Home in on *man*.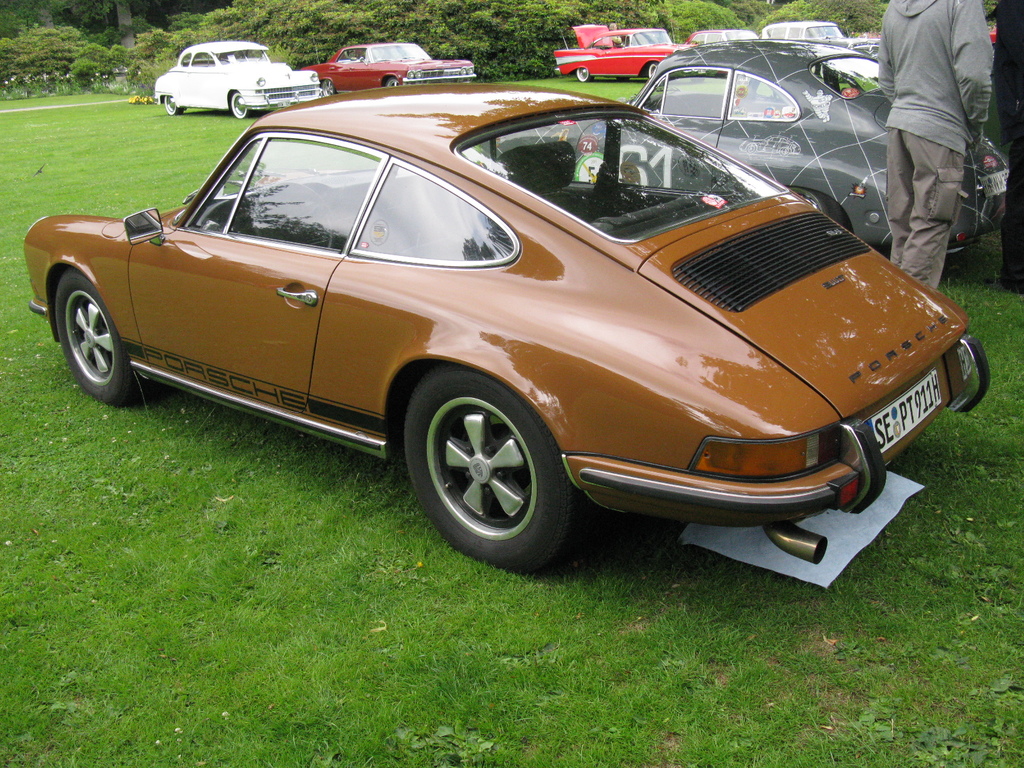
Homed in at l=876, t=0, r=993, b=303.
